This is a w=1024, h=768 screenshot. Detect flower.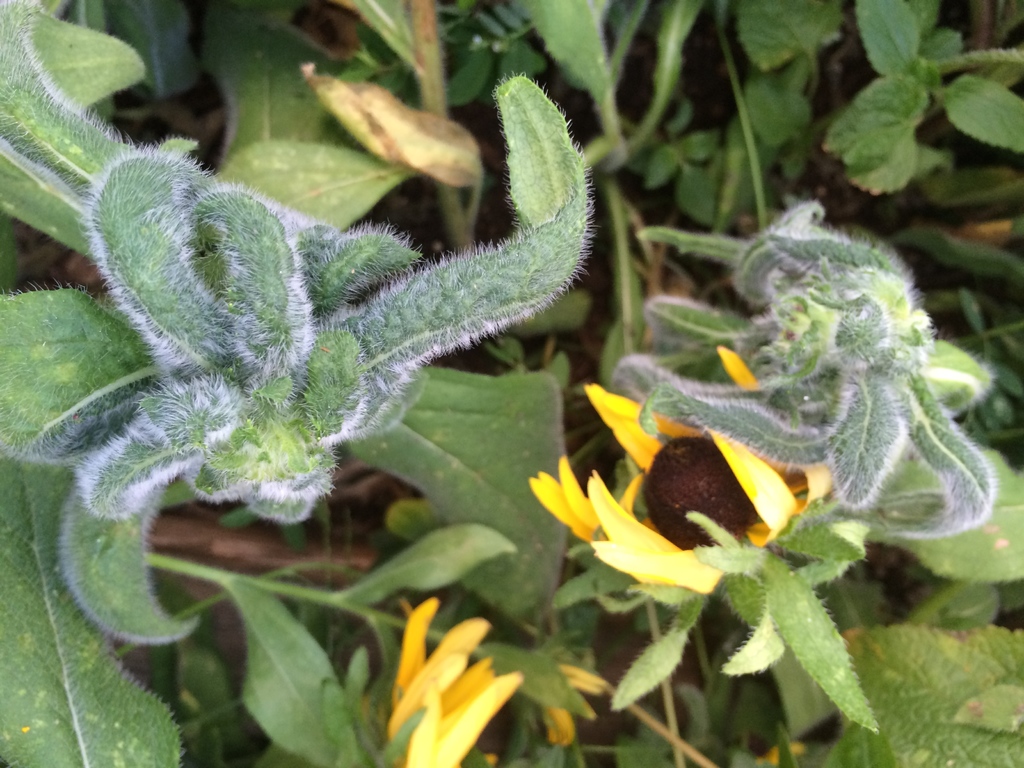
390:588:522:767.
